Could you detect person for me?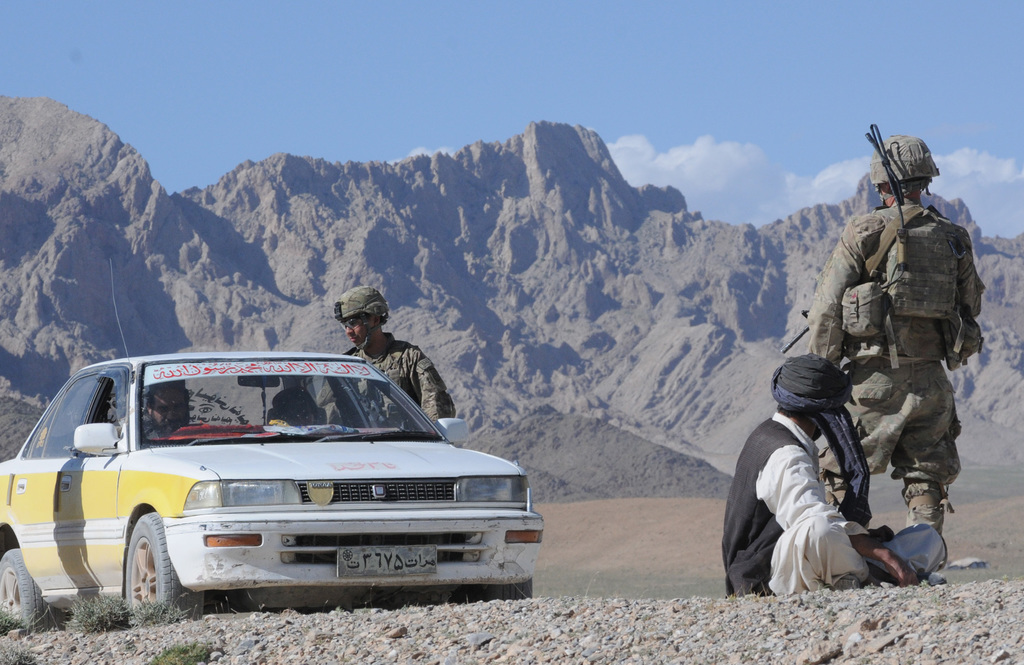
Detection result: Rect(719, 354, 946, 595).
